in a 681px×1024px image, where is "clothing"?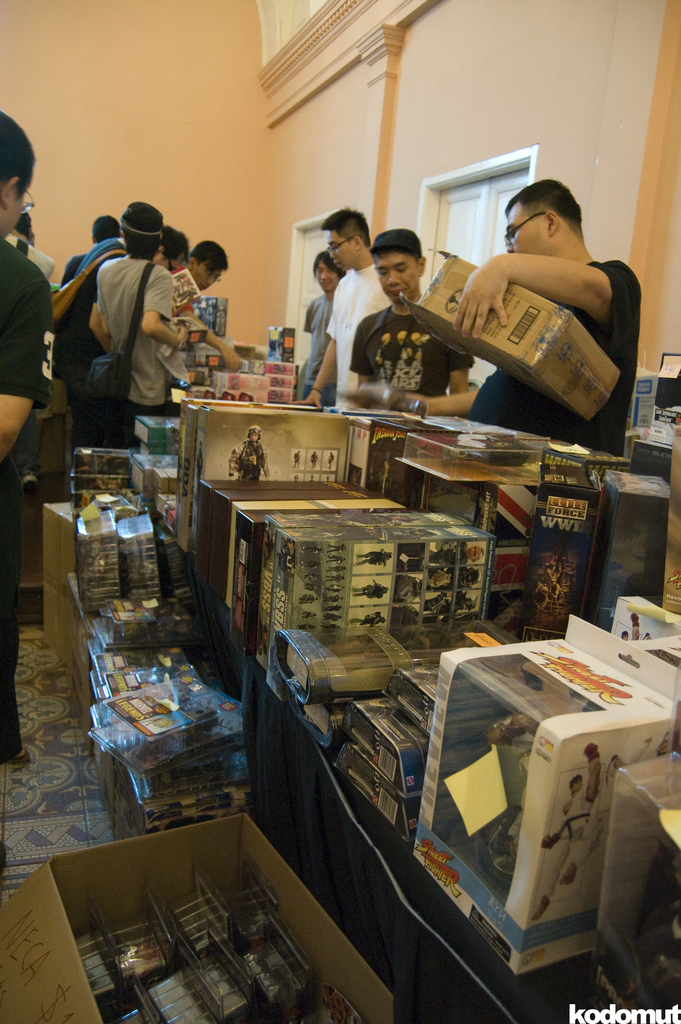
box=[345, 295, 466, 435].
